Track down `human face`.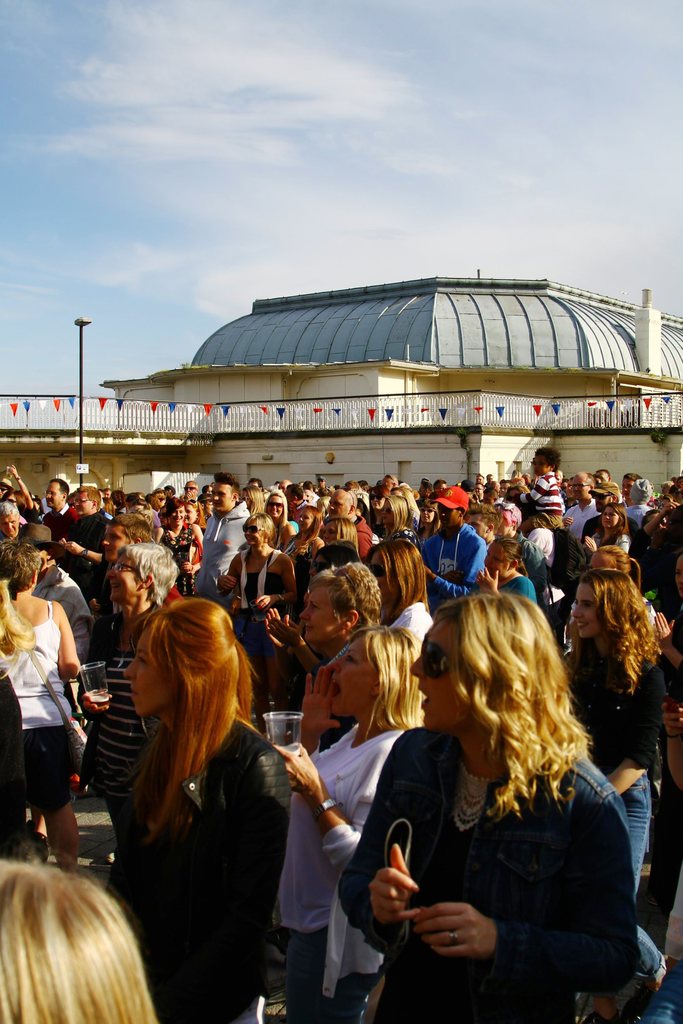
Tracked to 296,508,314,534.
